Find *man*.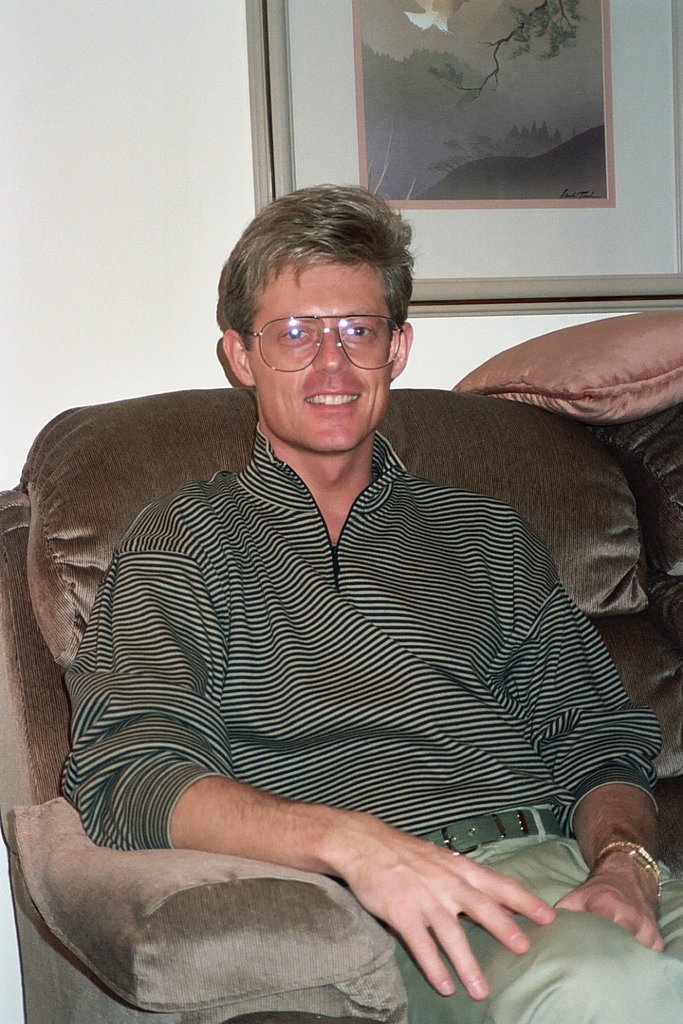
(17, 186, 652, 985).
